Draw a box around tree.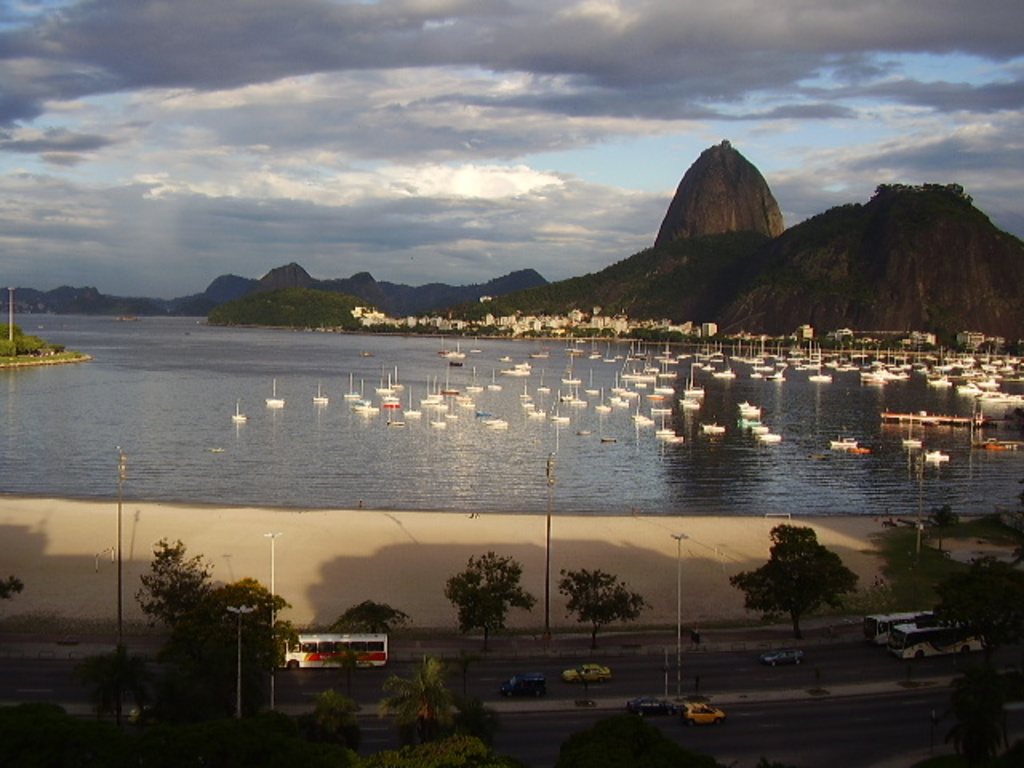
0 574 26 597.
